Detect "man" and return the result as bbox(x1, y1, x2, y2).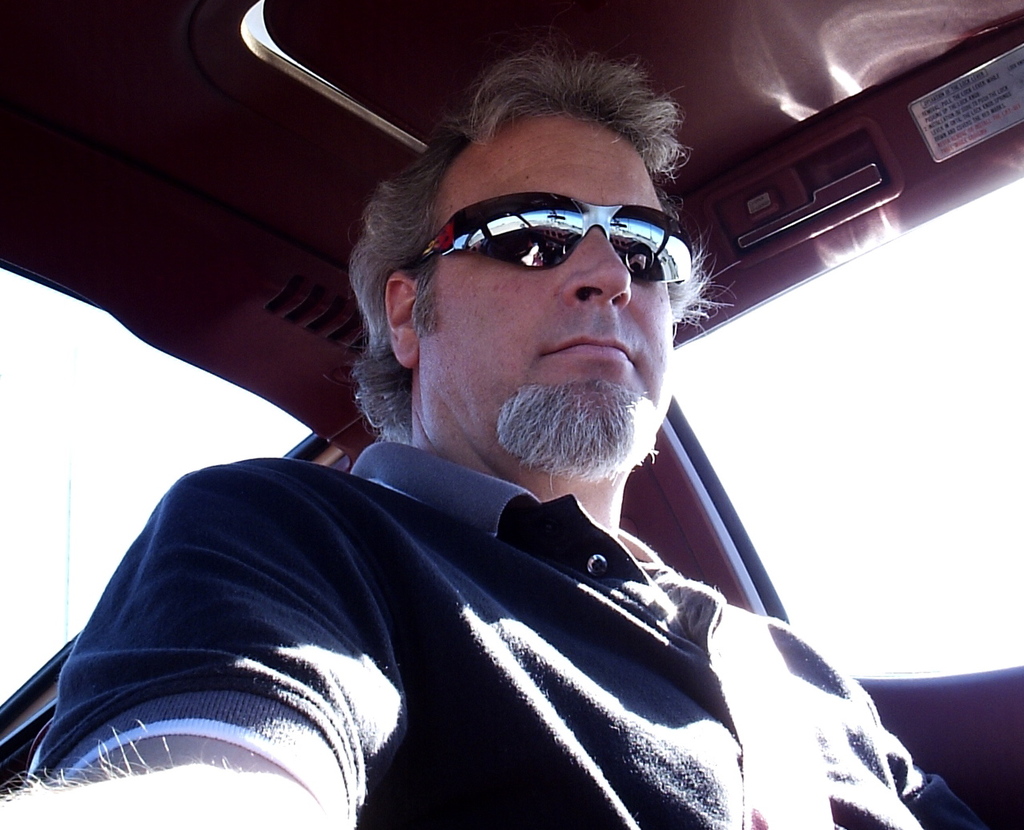
bbox(38, 53, 972, 797).
